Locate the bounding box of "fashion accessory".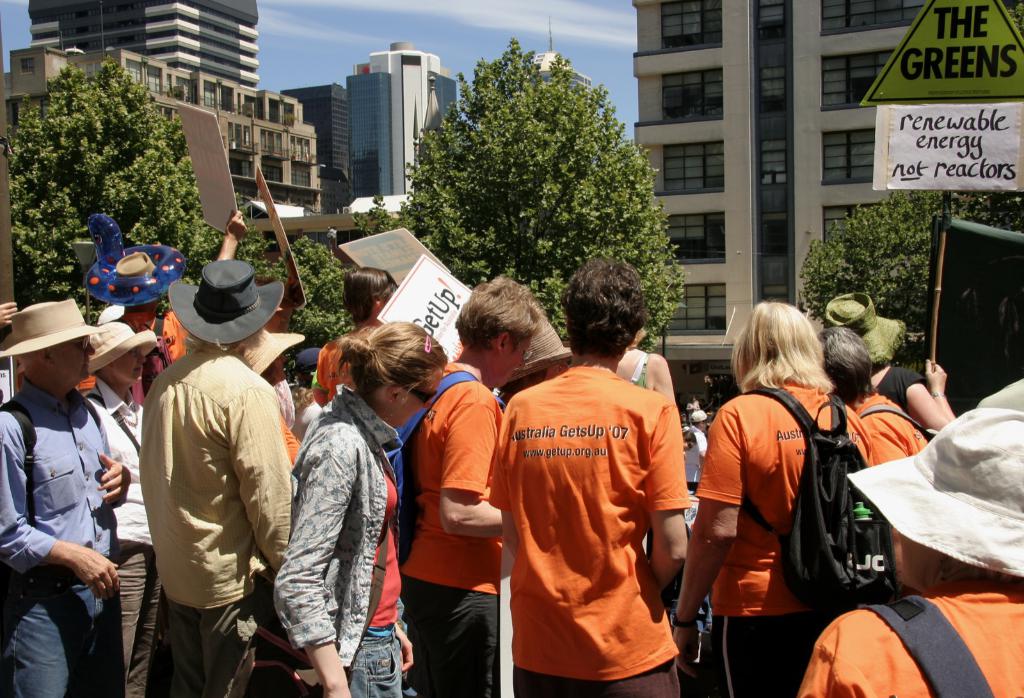
Bounding box: l=86, t=392, r=139, b=450.
